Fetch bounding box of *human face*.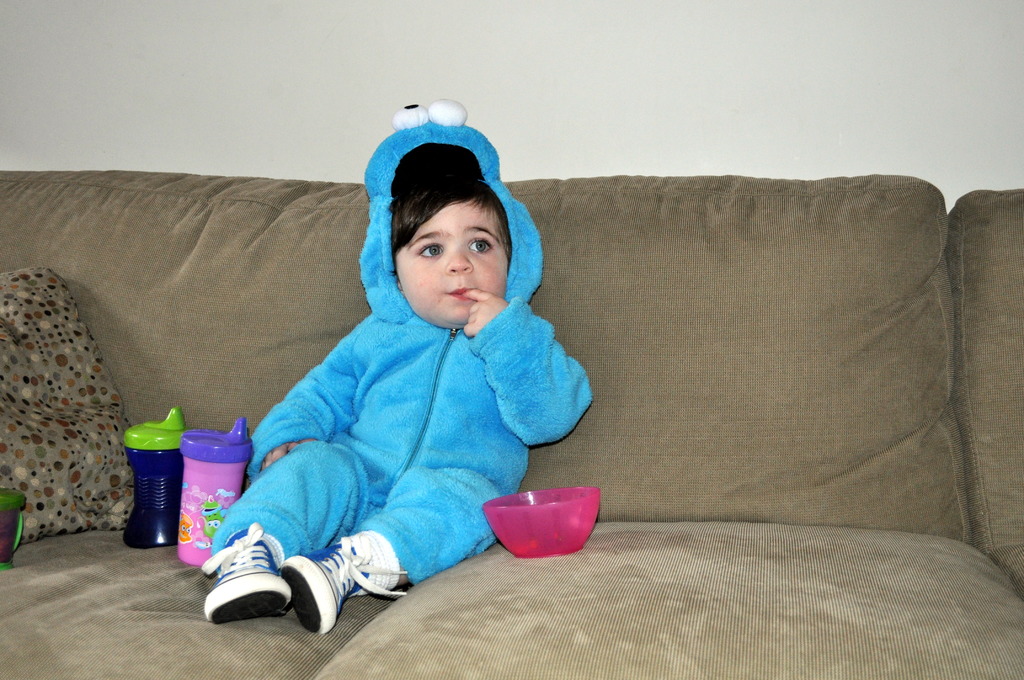
Bbox: <region>400, 198, 509, 328</region>.
